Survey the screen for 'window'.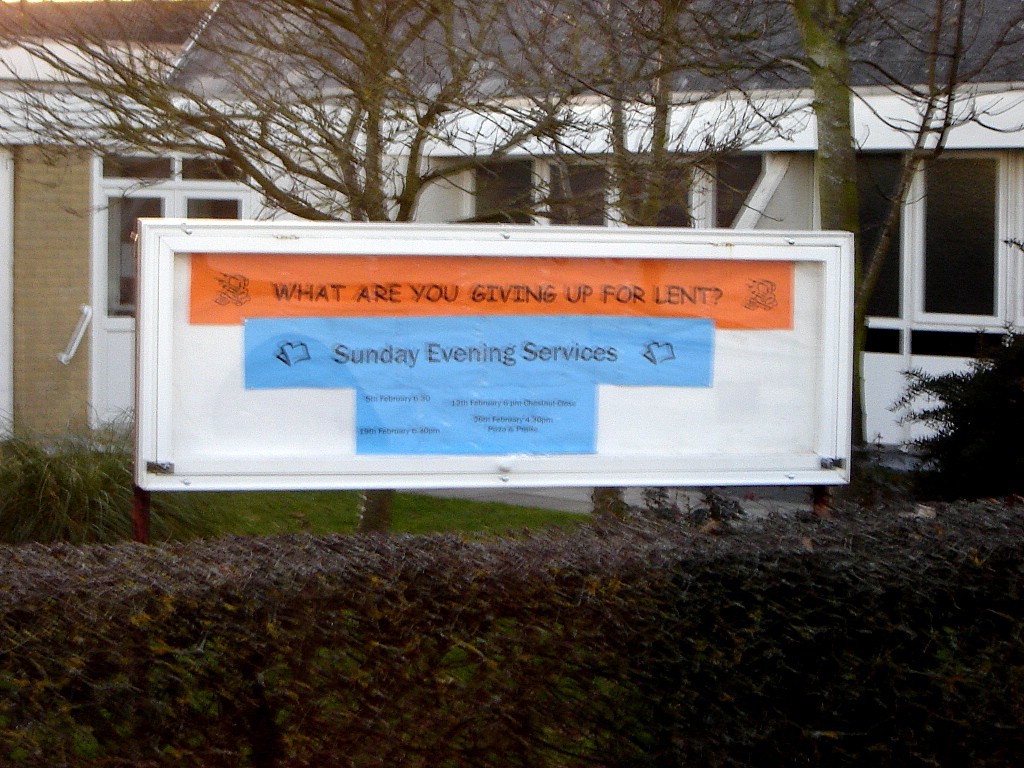
Survey found: x1=466 y1=150 x2=763 y2=231.
